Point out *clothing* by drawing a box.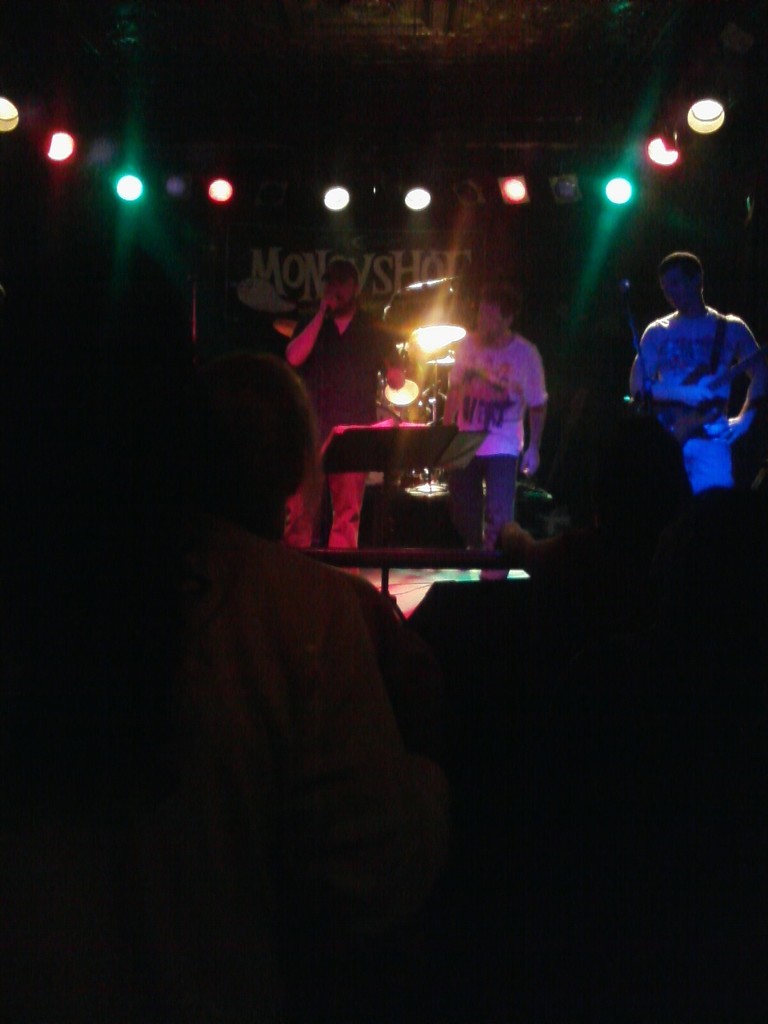
623 301 765 495.
